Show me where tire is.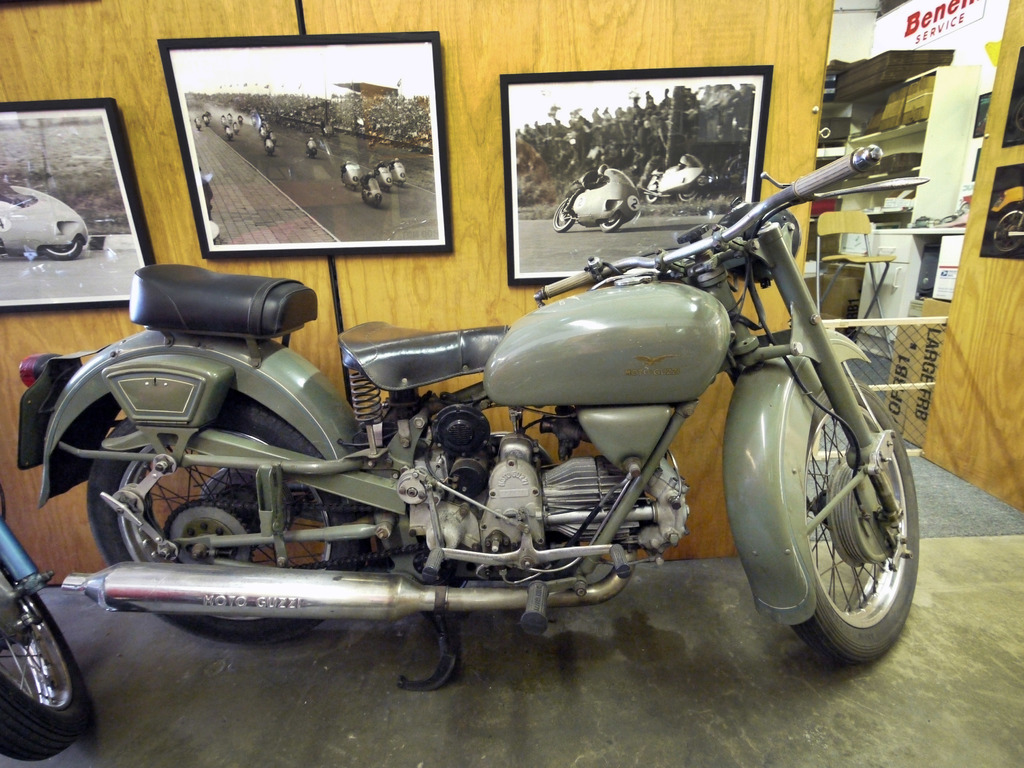
tire is at left=44, top=236, right=81, bottom=259.
